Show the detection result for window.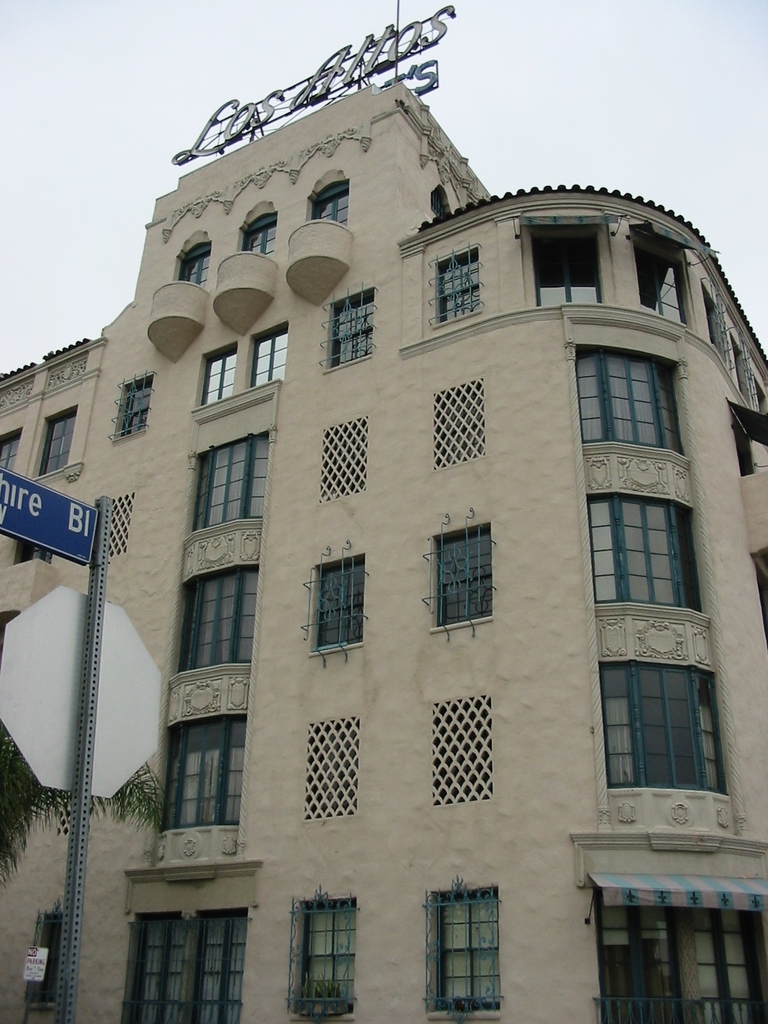
box(108, 495, 131, 549).
